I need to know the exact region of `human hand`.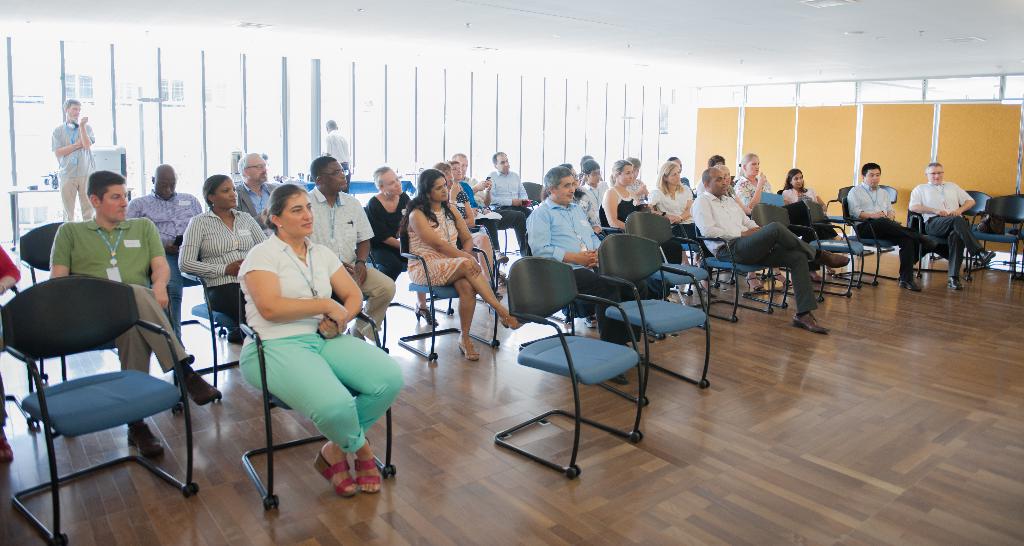
Region: detection(79, 115, 92, 125).
